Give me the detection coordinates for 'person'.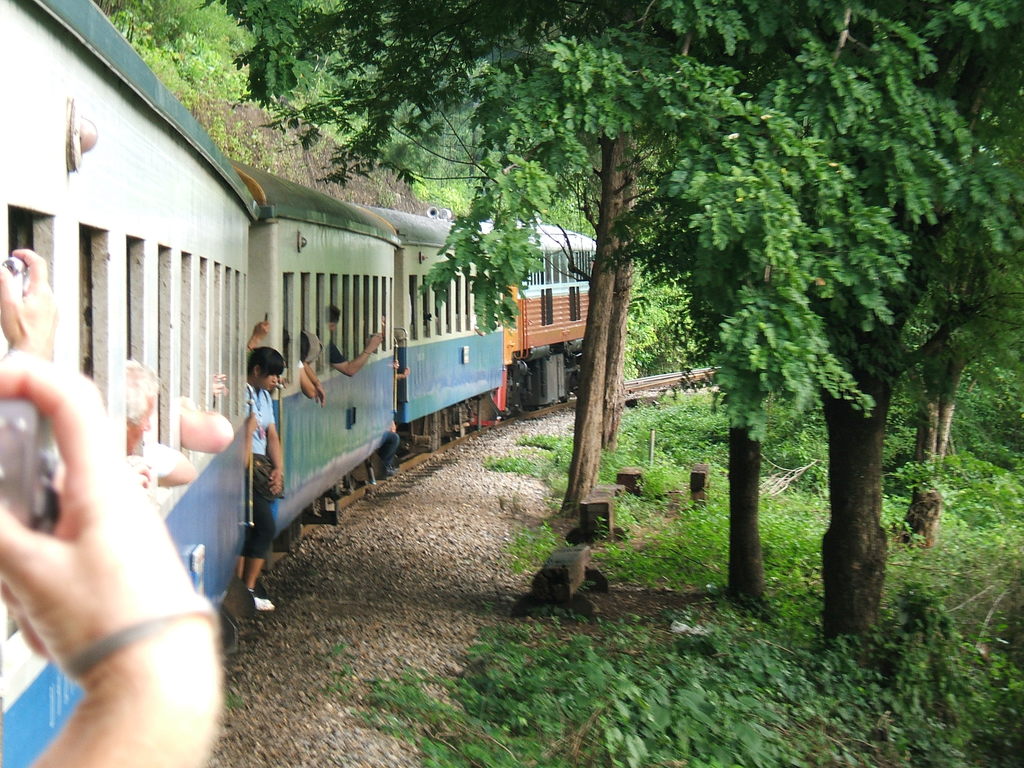
bbox=(476, 325, 487, 337).
